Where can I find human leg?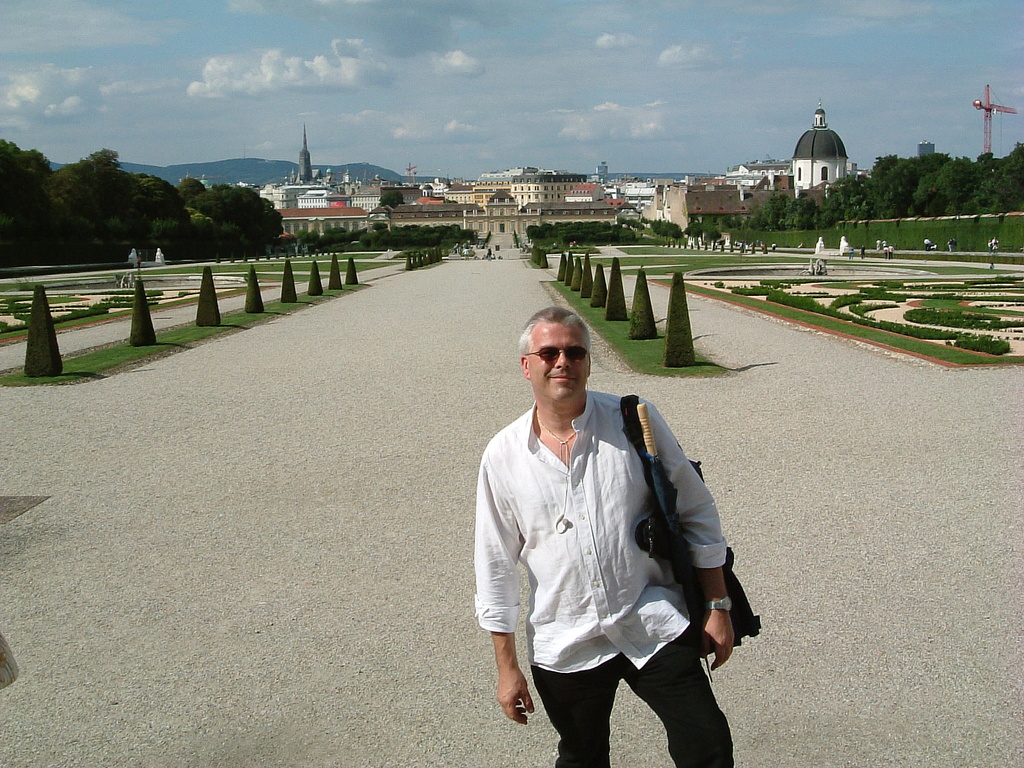
You can find it at detection(530, 659, 621, 767).
